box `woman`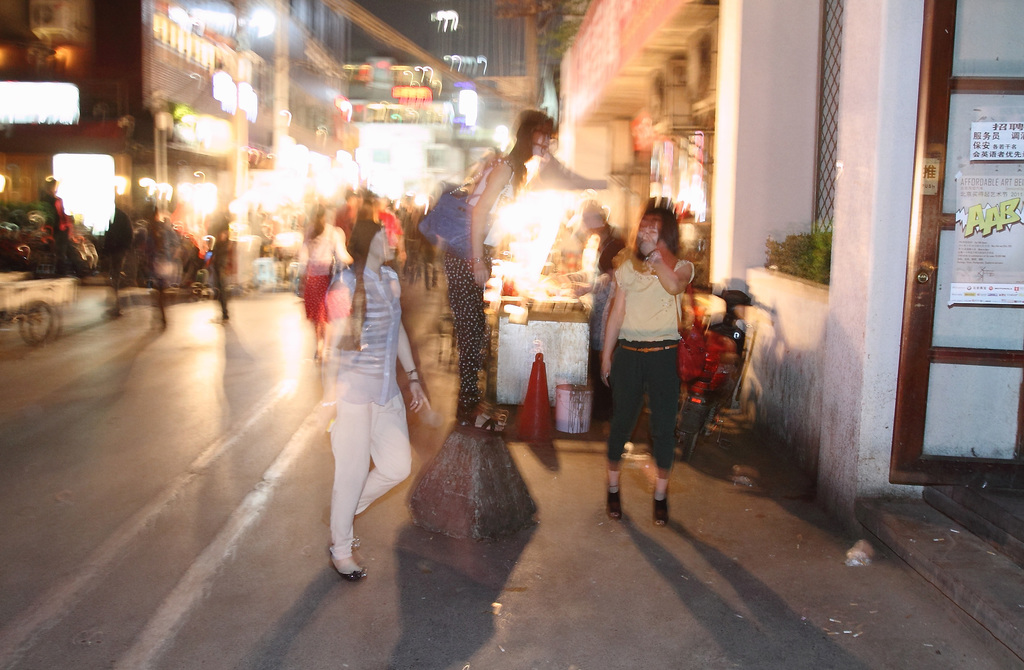
(left=304, top=184, right=422, bottom=584)
